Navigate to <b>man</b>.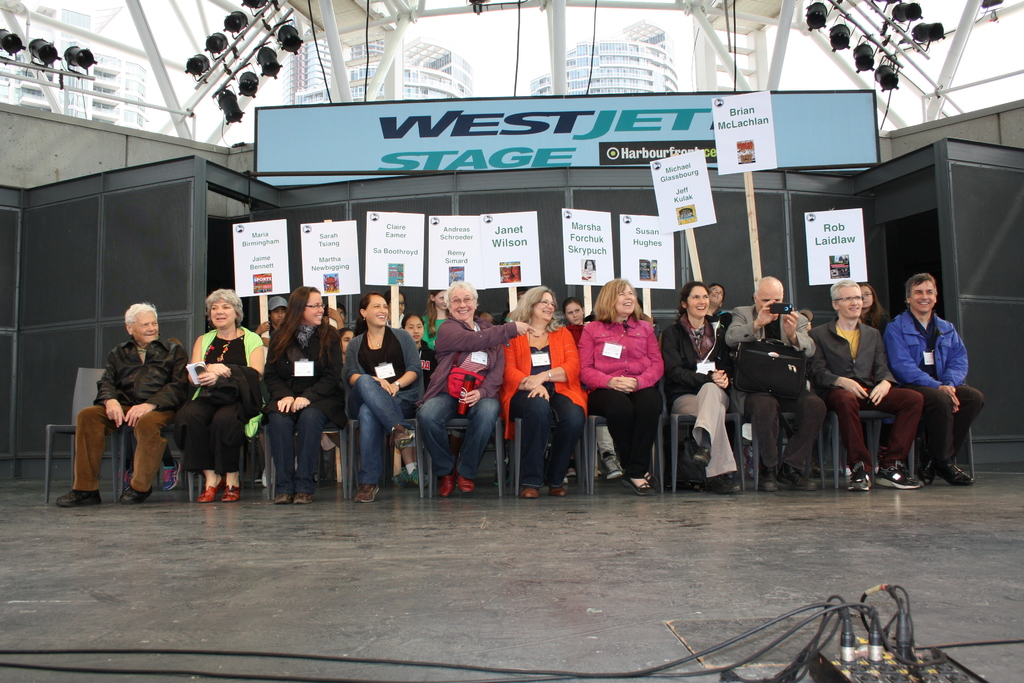
Navigation target: Rect(877, 270, 982, 493).
